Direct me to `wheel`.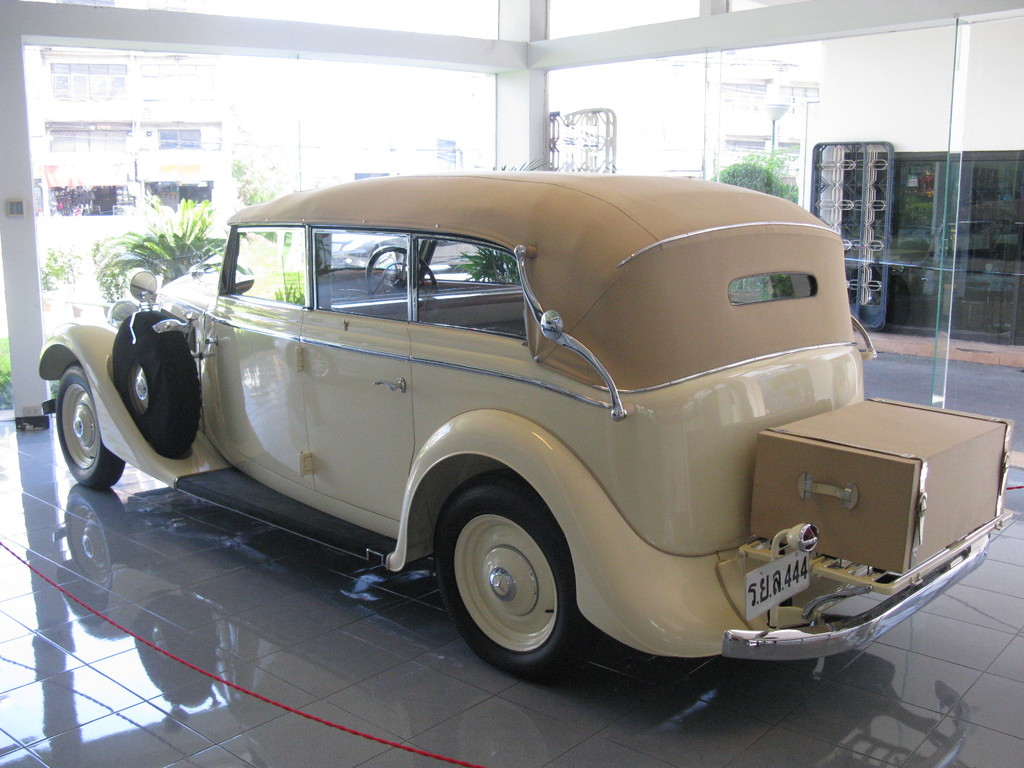
Direction: locate(56, 366, 127, 493).
